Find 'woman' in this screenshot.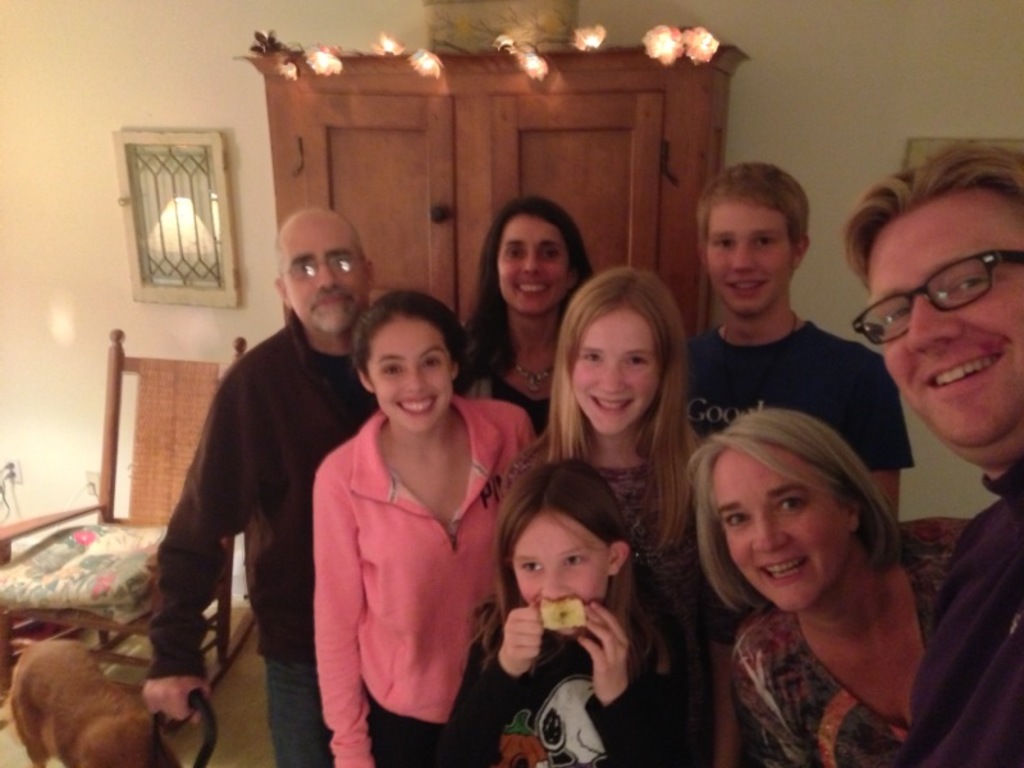
The bounding box for 'woman' is x1=652 y1=390 x2=952 y2=767.
